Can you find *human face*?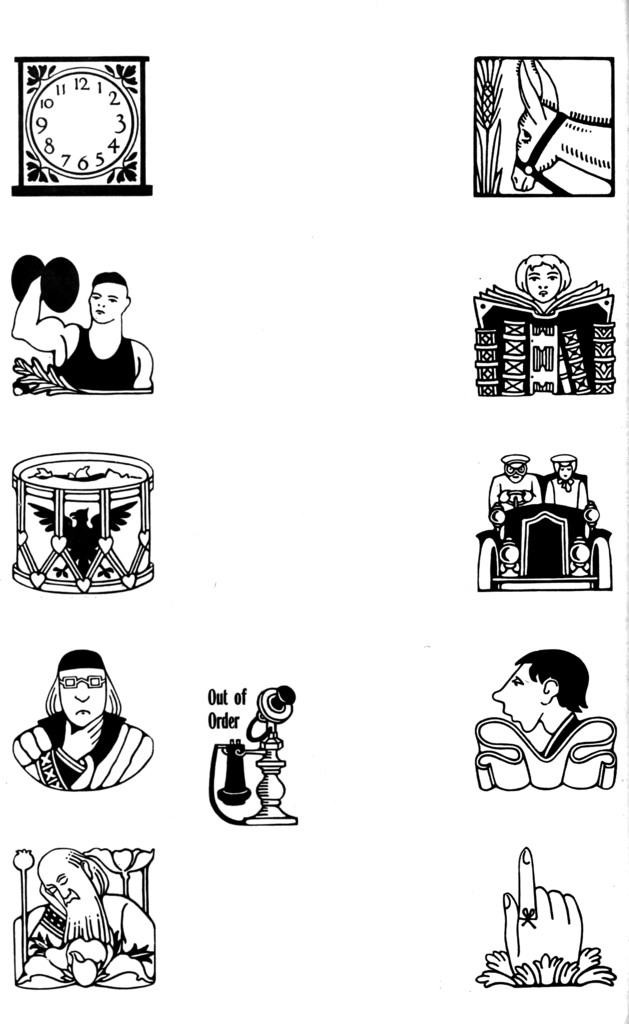
Yes, bounding box: 492:660:541:728.
